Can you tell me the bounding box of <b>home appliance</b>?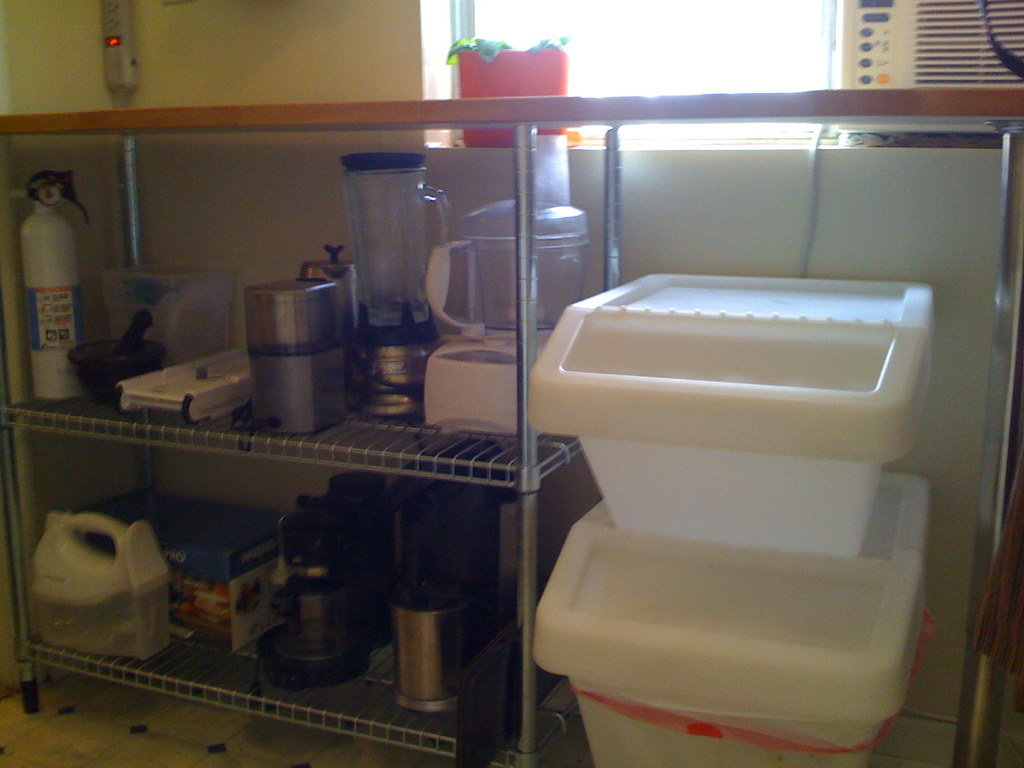
locate(835, 0, 1023, 85).
